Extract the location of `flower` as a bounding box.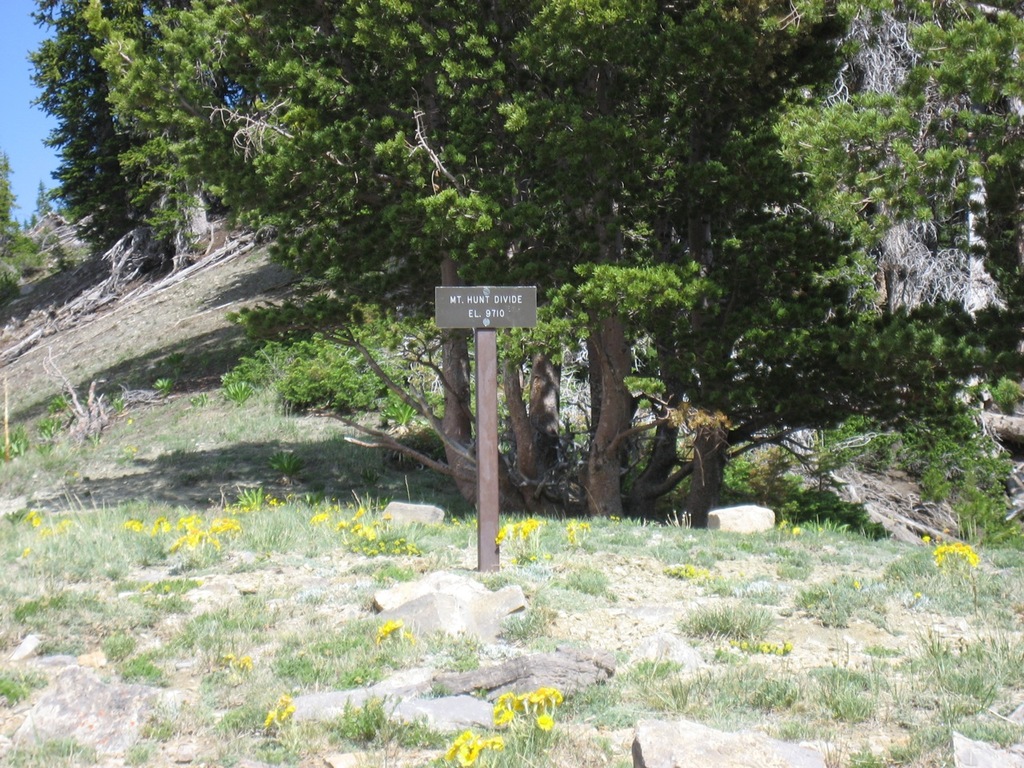
box=[225, 654, 251, 668].
